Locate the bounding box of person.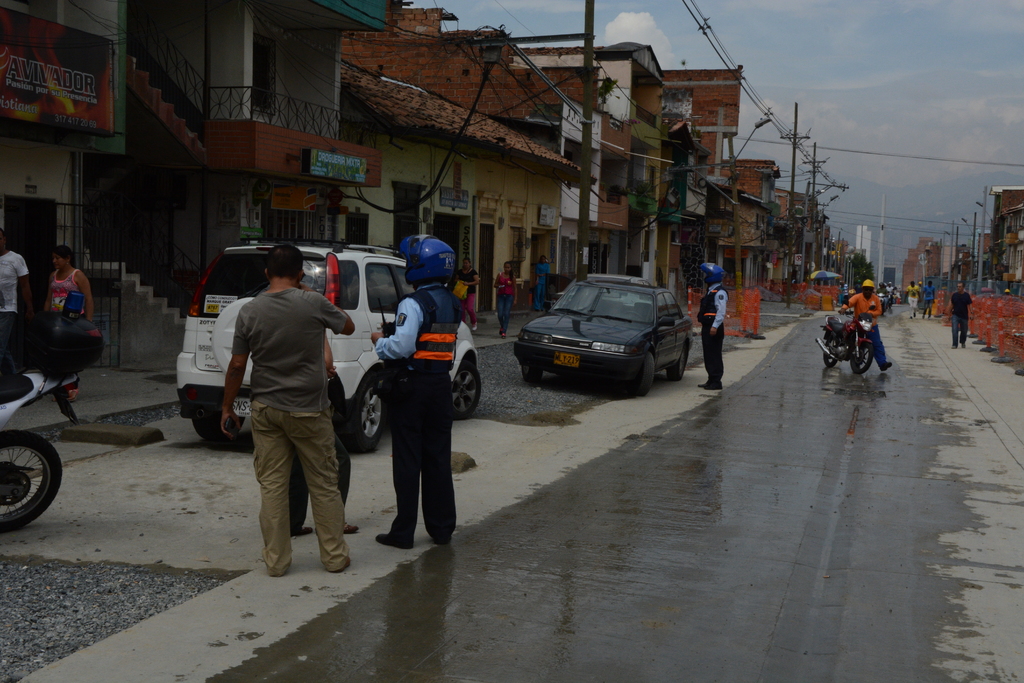
Bounding box: pyautogui.locateOnScreen(223, 234, 357, 575).
